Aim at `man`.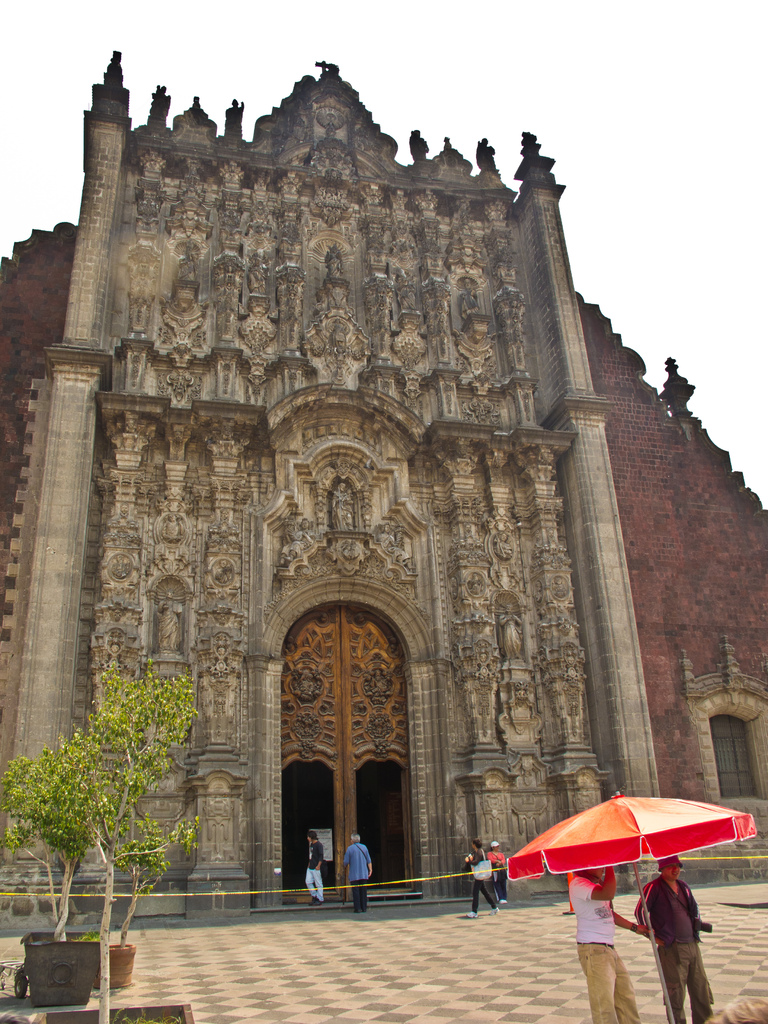
Aimed at Rect(626, 840, 720, 1023).
